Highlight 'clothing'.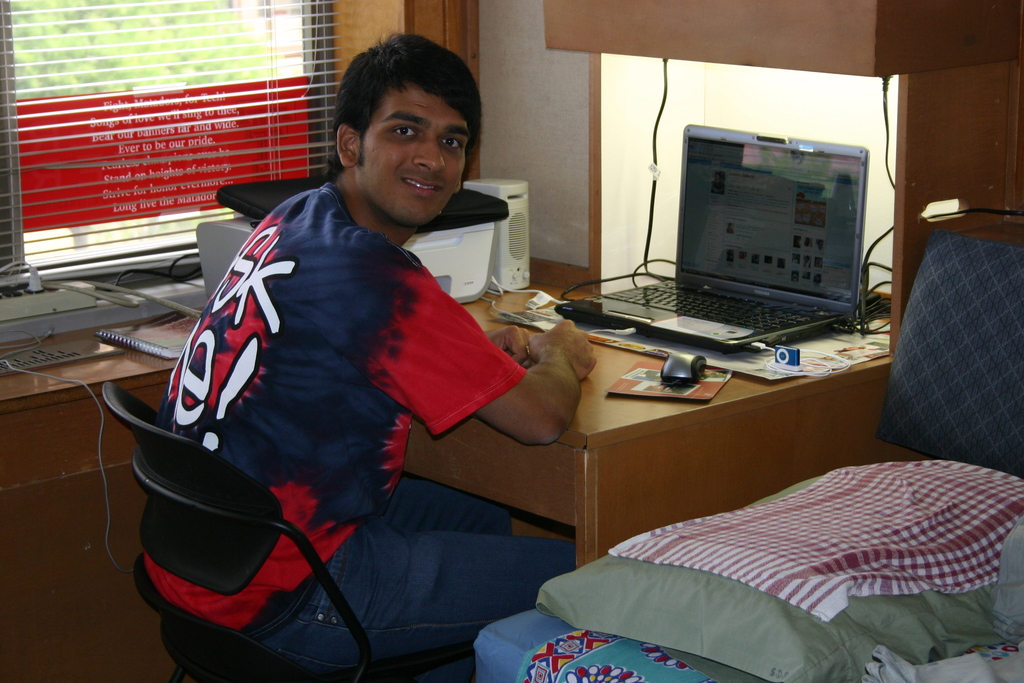
Highlighted region: Rect(141, 143, 538, 633).
